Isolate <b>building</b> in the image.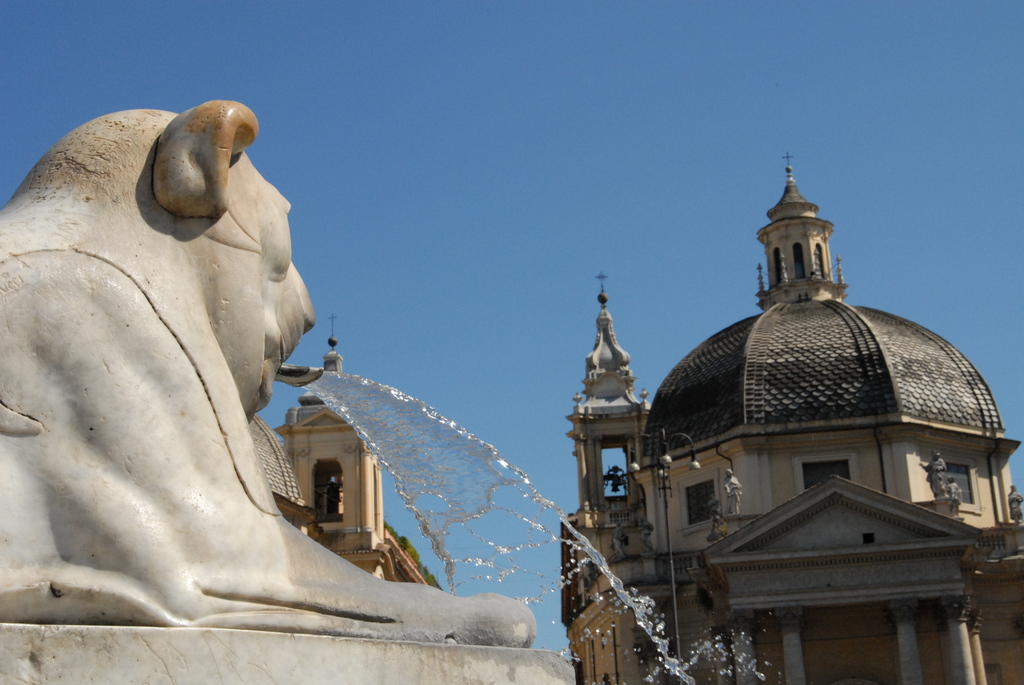
Isolated region: detection(559, 150, 1023, 684).
